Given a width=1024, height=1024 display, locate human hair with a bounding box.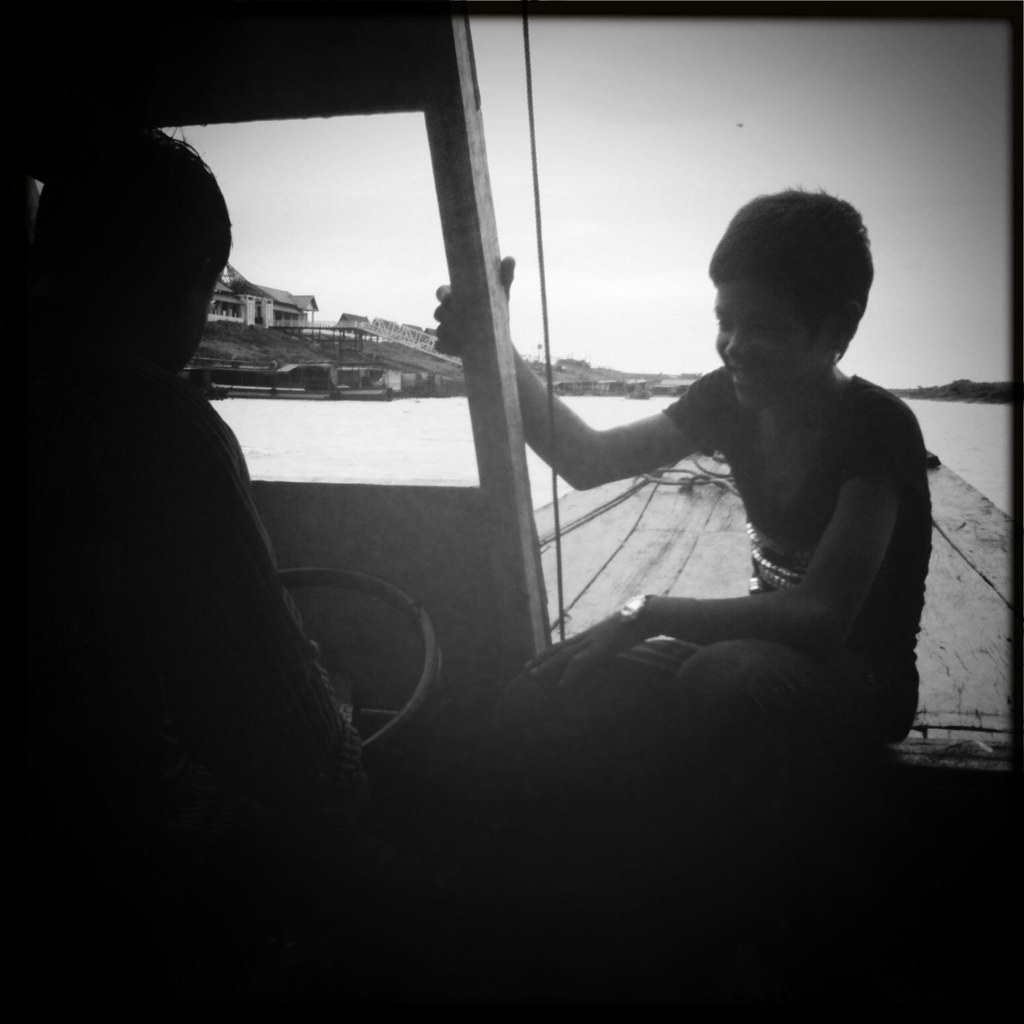
Located: (37, 127, 241, 347).
